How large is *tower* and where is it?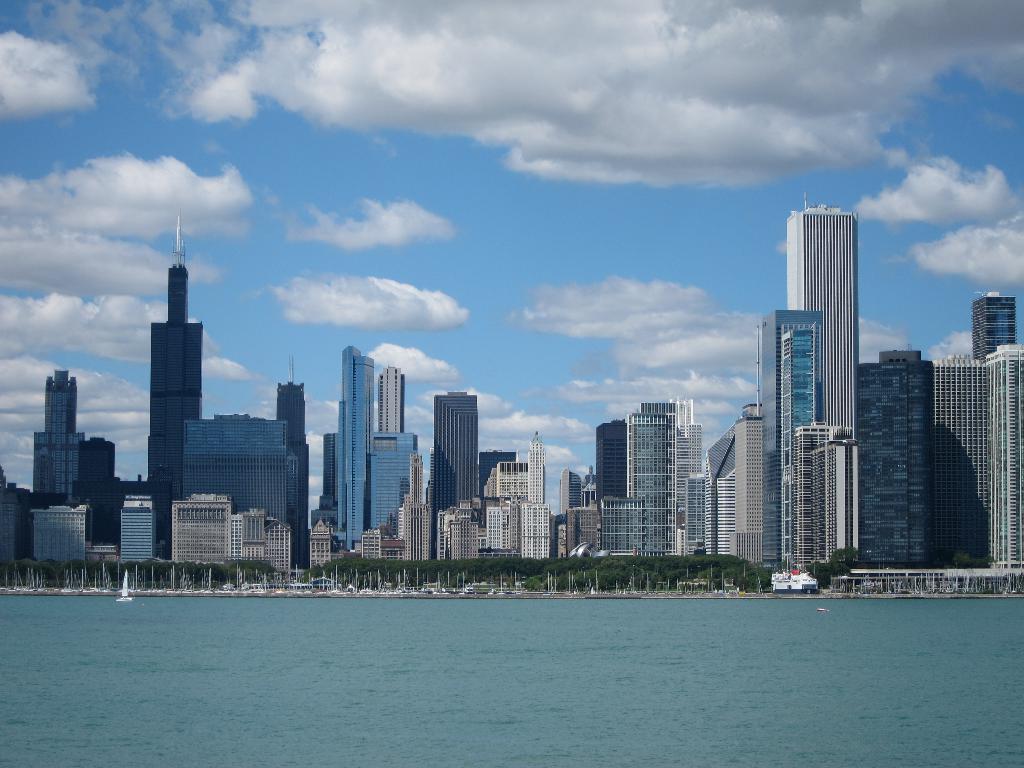
Bounding box: region(273, 381, 311, 575).
